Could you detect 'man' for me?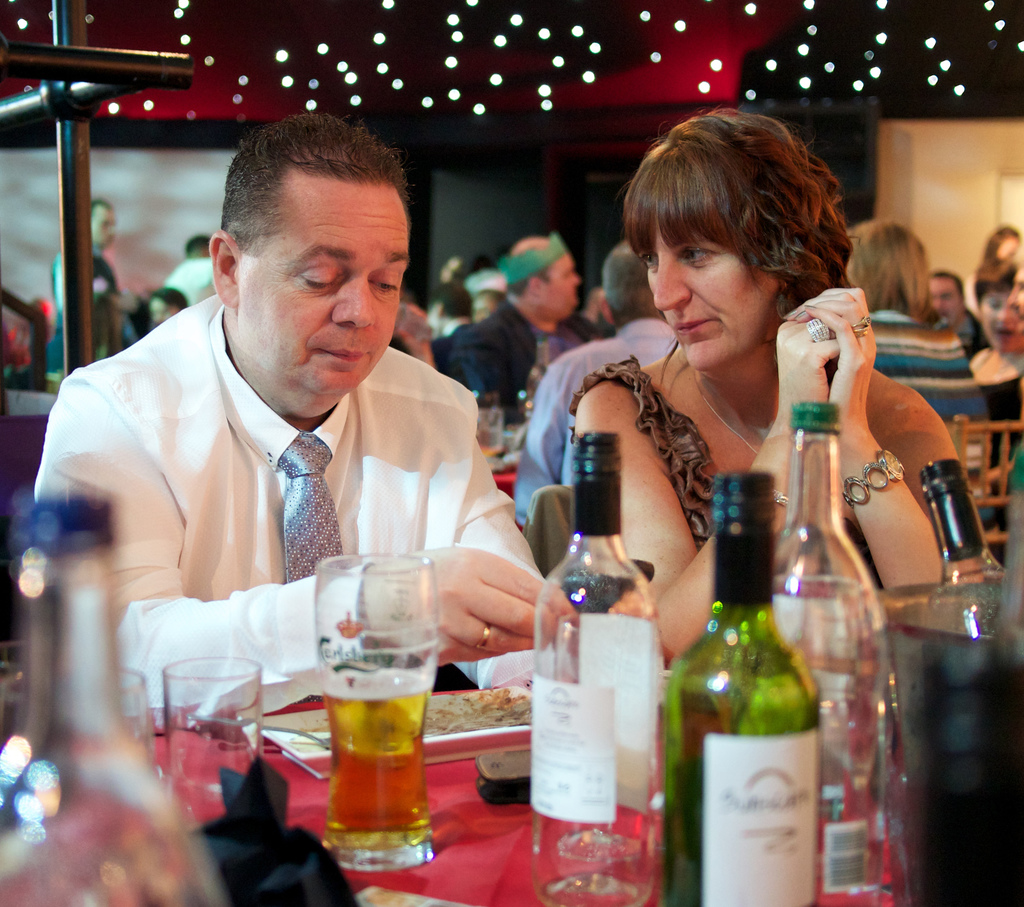
Detection result: (170,230,214,301).
